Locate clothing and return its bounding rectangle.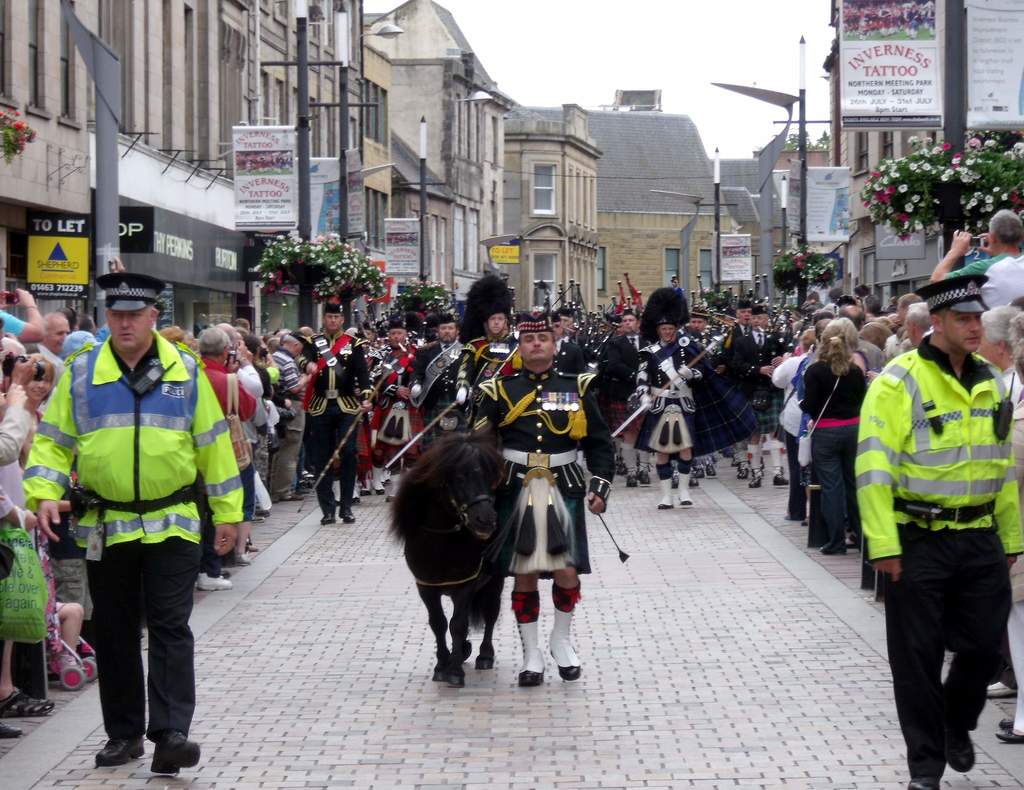
[946,251,1023,314].
